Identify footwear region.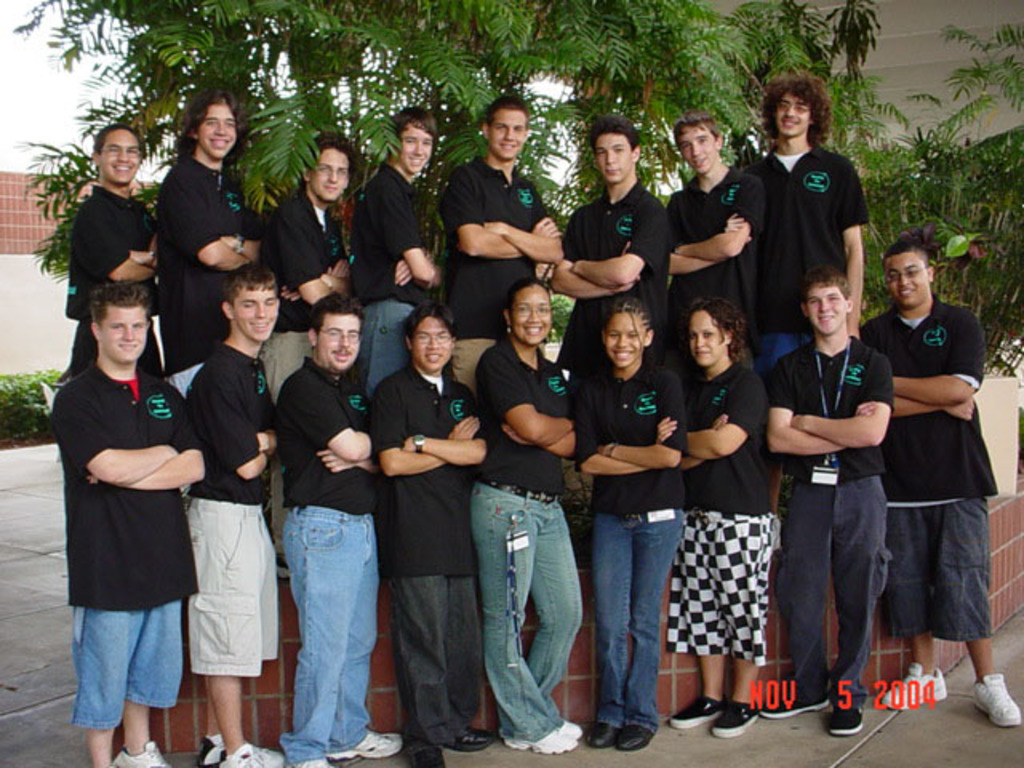
Region: box(584, 722, 622, 746).
